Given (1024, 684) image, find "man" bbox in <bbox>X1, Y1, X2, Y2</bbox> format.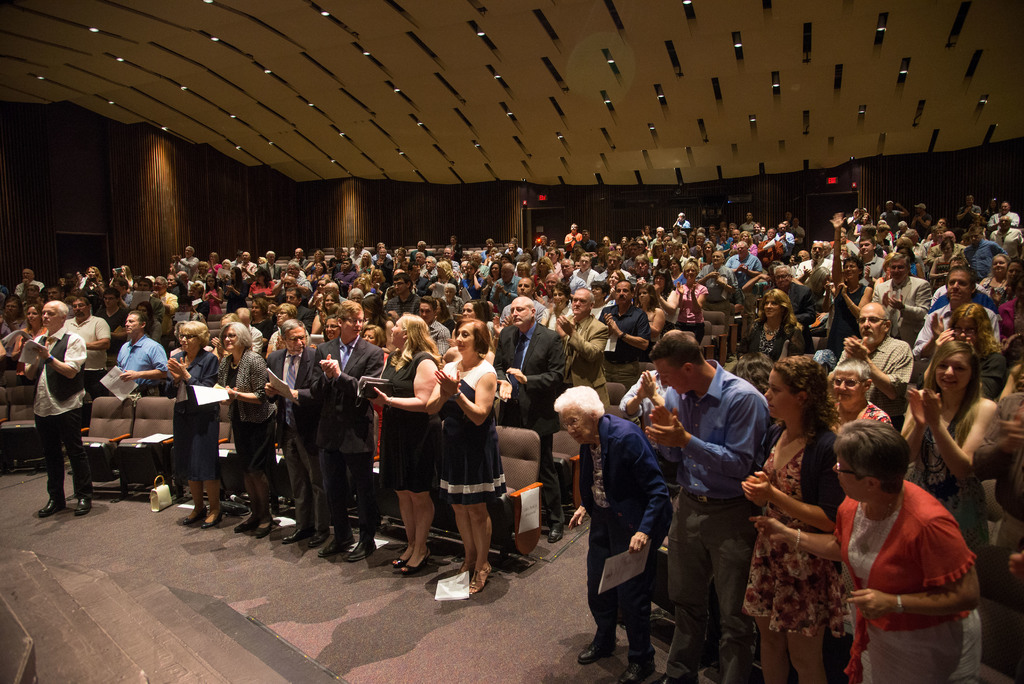
<bbox>109, 309, 172, 399</bbox>.
